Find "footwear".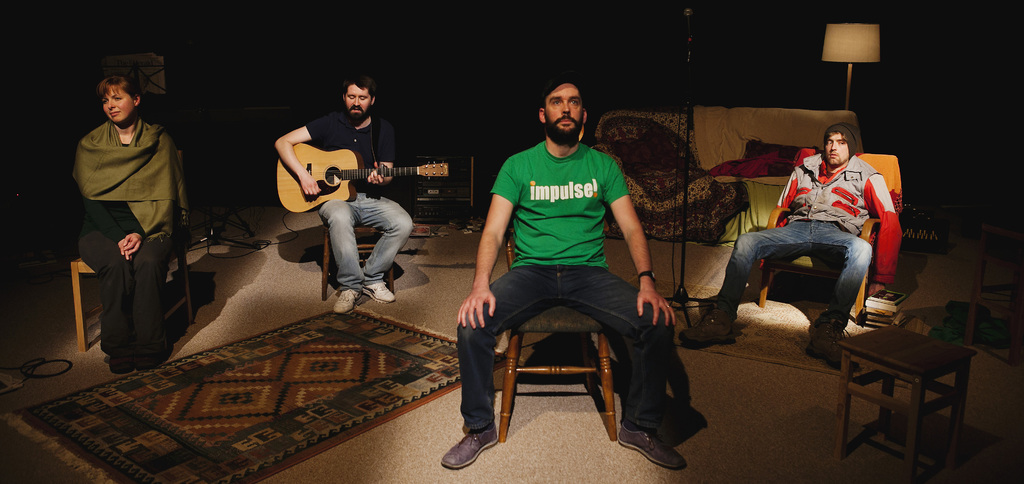
Rect(673, 304, 730, 349).
